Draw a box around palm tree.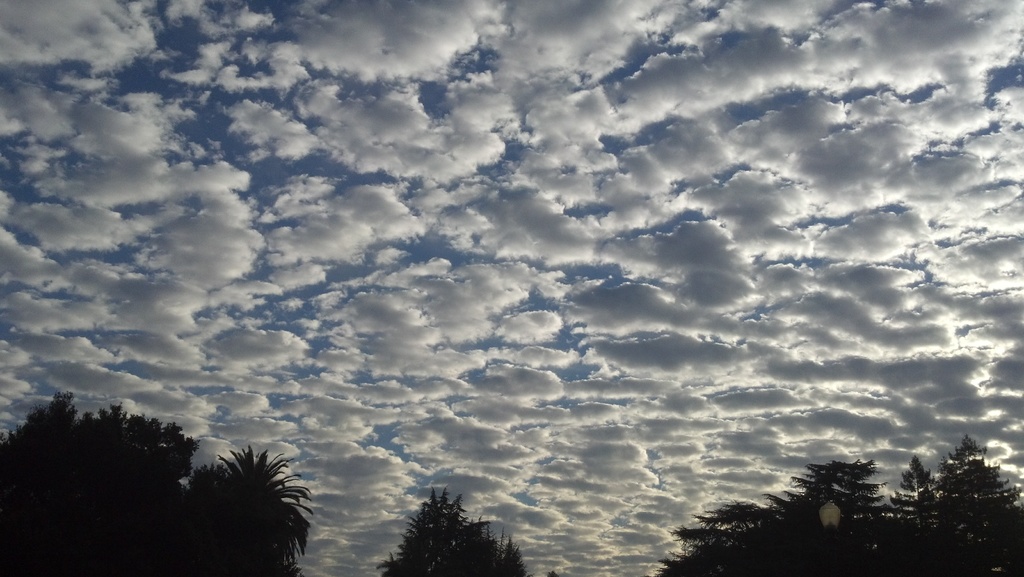
(787, 463, 890, 516).
